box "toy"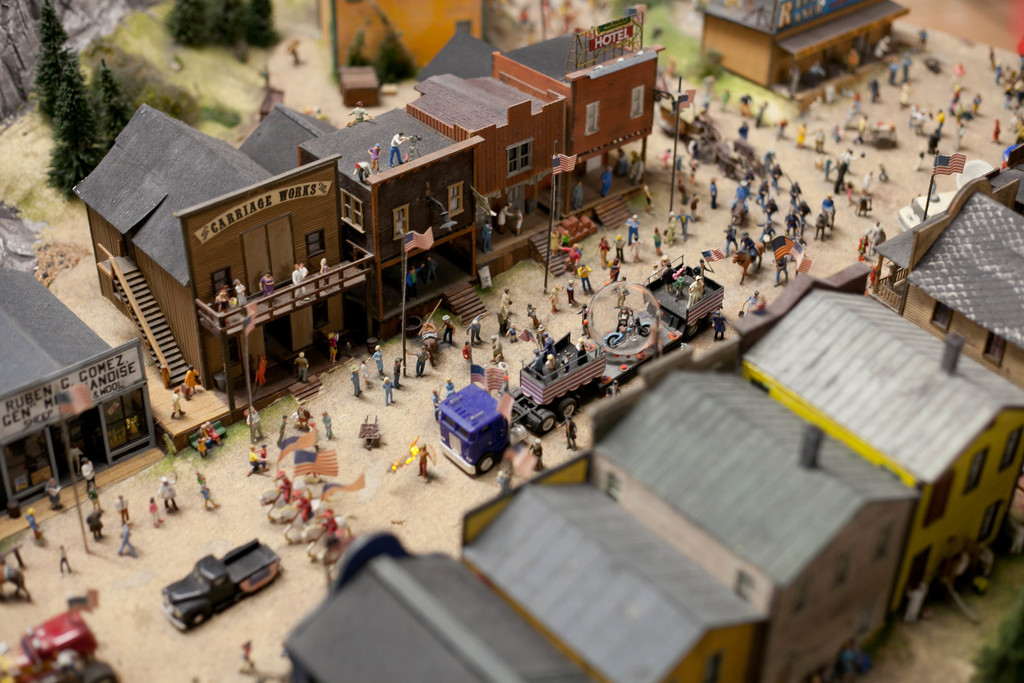
(561,232,570,251)
